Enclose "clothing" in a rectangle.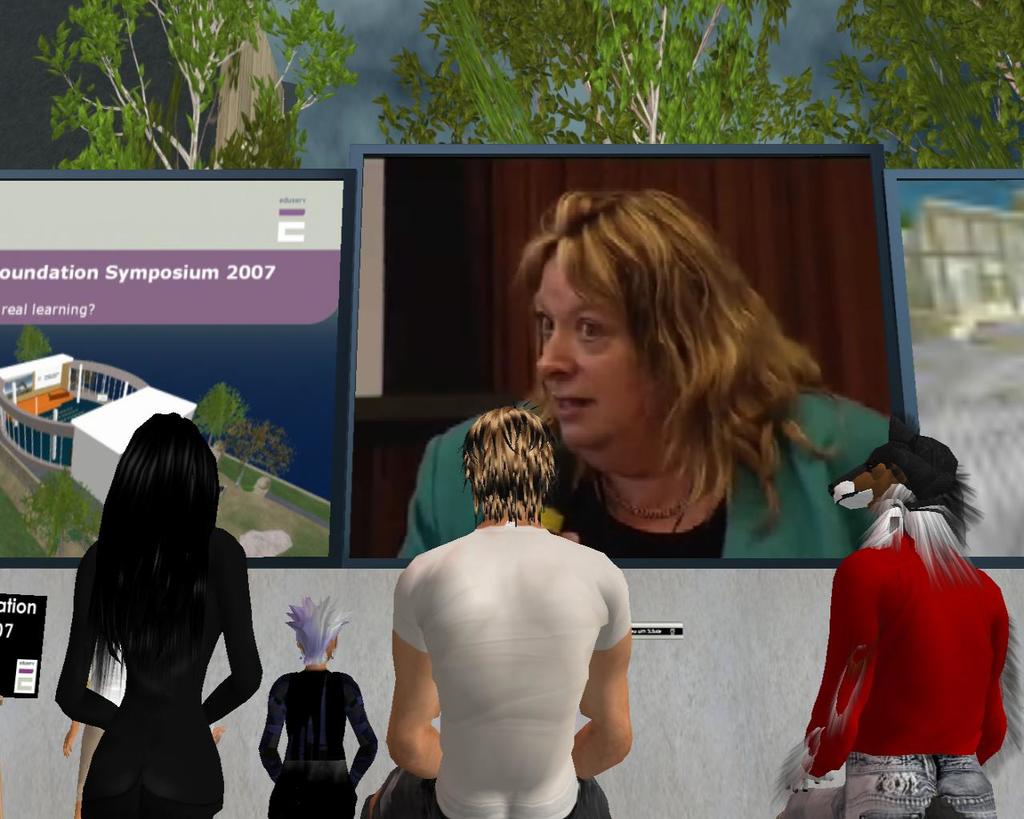
bbox=[251, 670, 381, 817].
